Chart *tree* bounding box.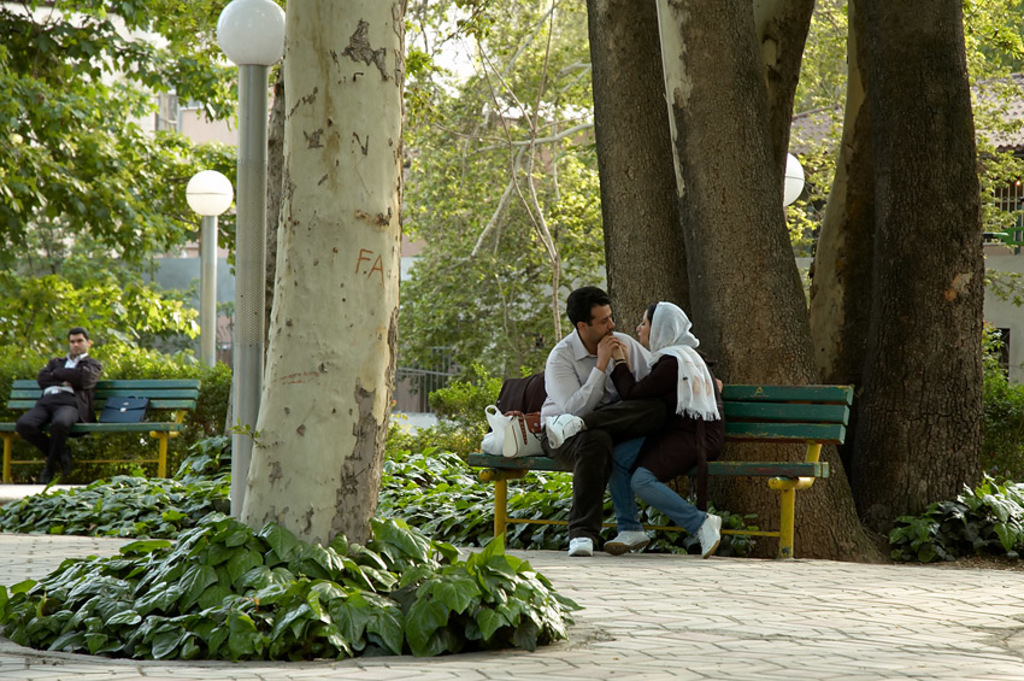
Charted: 233:0:412:588.
